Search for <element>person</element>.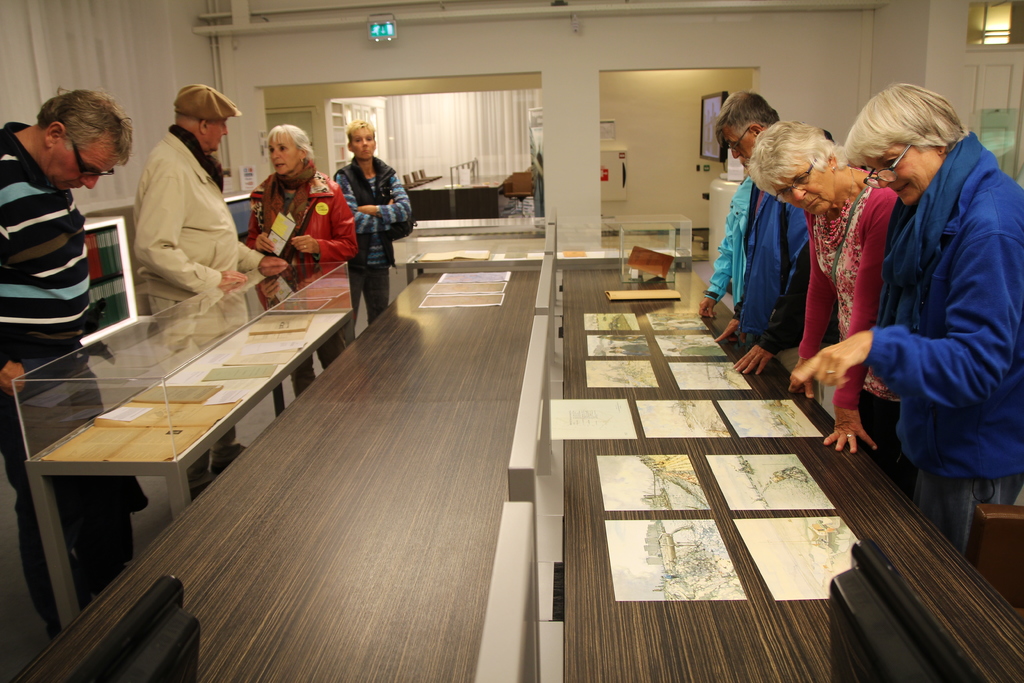
Found at left=743, top=112, right=893, bottom=446.
